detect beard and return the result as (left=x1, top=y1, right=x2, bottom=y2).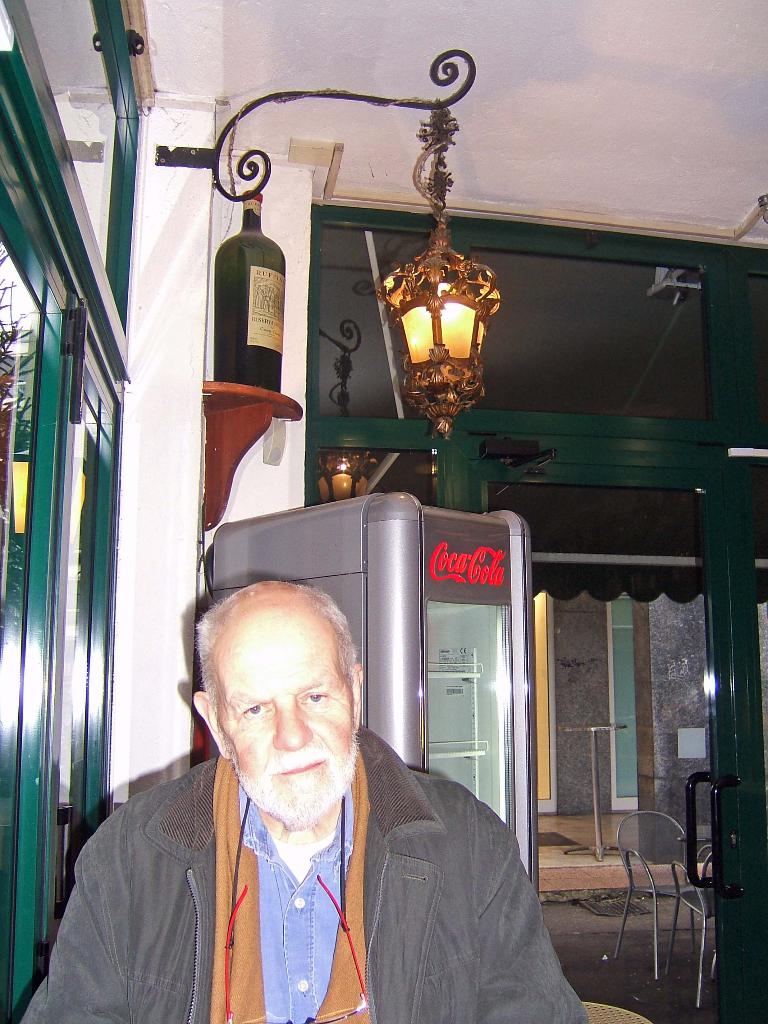
(left=232, top=727, right=360, bottom=829).
